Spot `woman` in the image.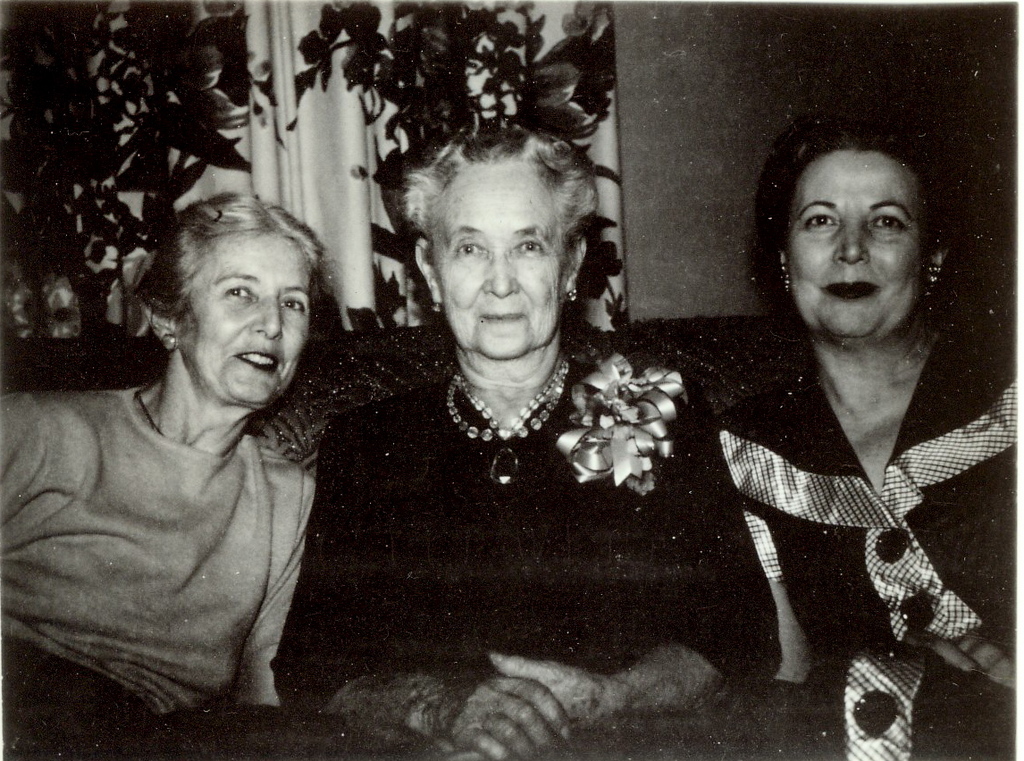
`woman` found at BBox(273, 128, 732, 760).
